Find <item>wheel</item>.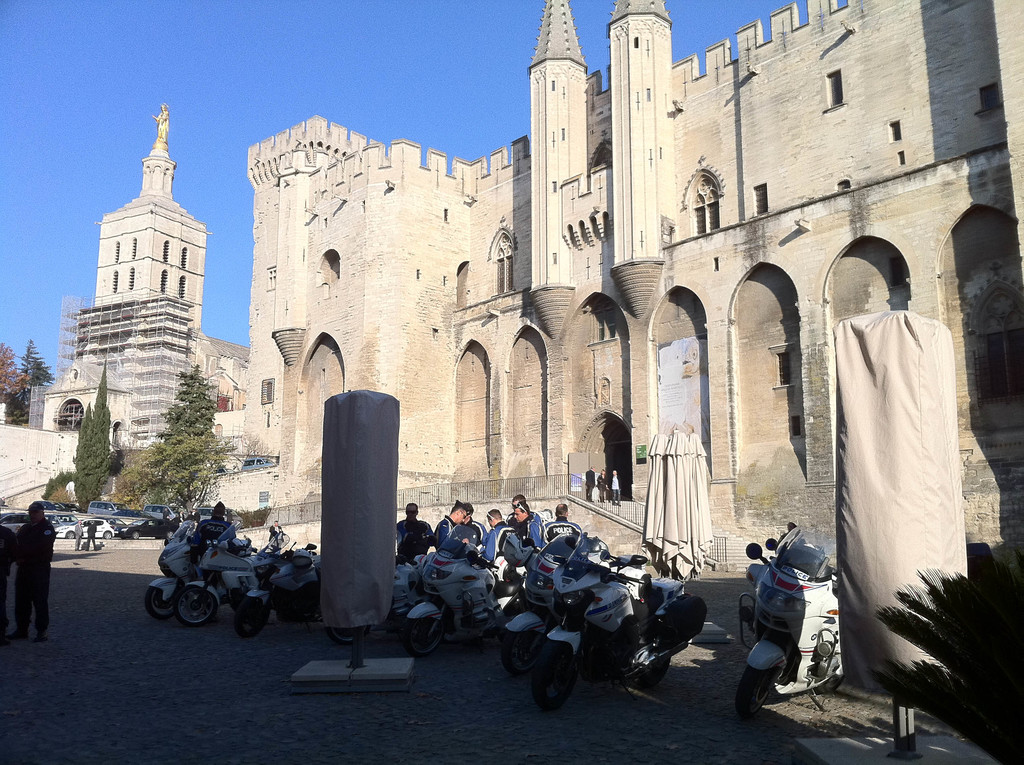
box=[166, 529, 174, 538].
